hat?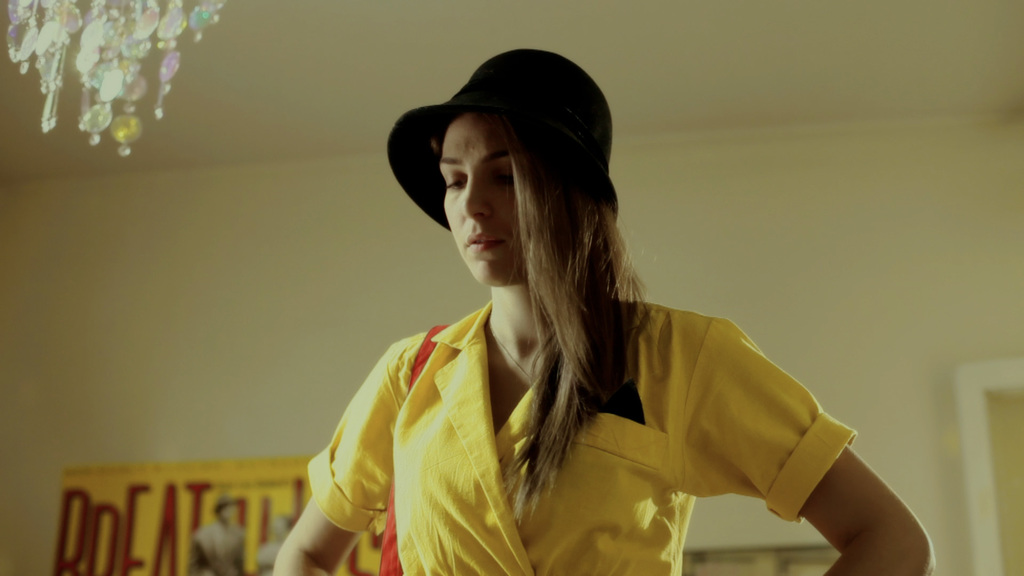
(385, 40, 618, 230)
